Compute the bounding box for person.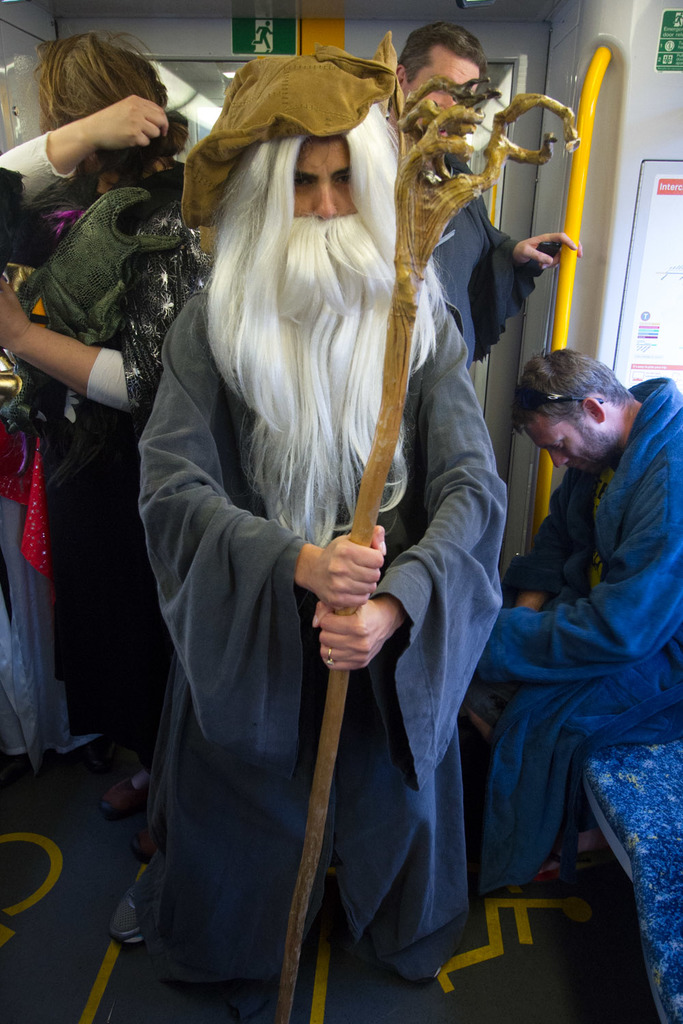
bbox=(385, 20, 586, 361).
